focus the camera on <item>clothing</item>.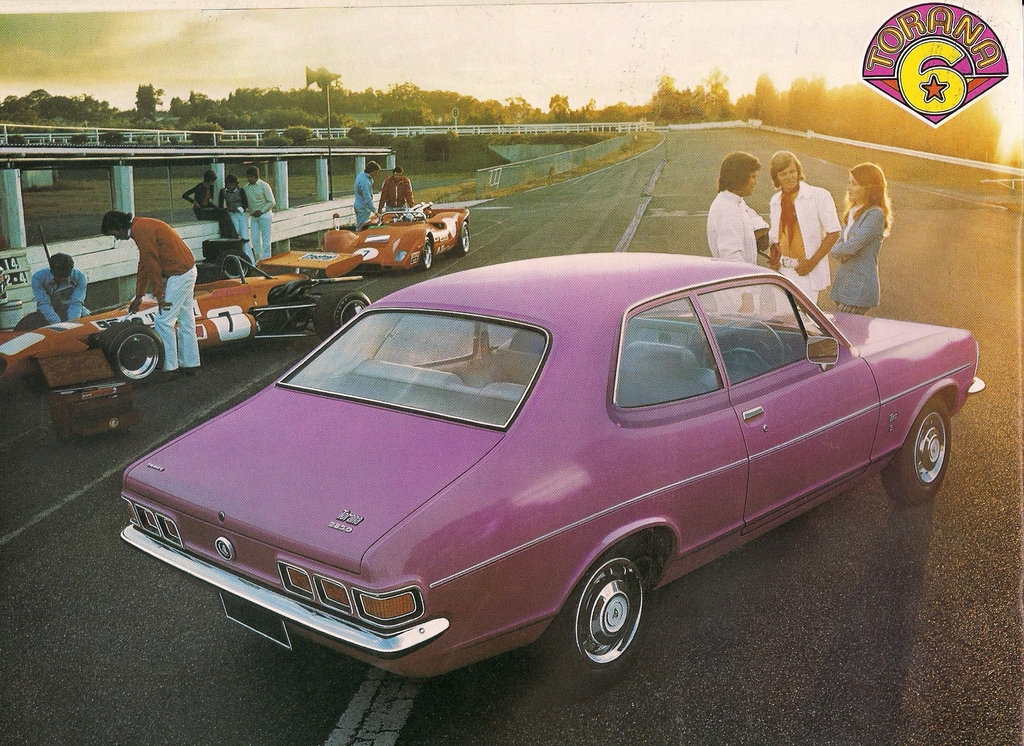
Focus region: box=[818, 202, 888, 323].
